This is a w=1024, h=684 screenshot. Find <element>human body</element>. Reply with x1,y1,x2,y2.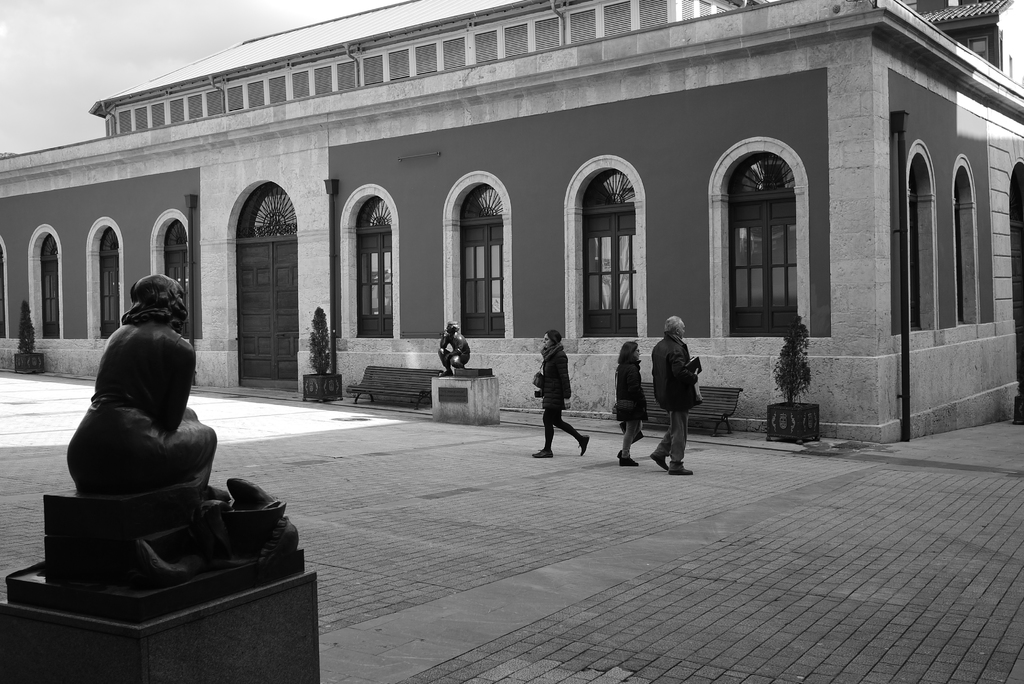
66,273,218,496.
